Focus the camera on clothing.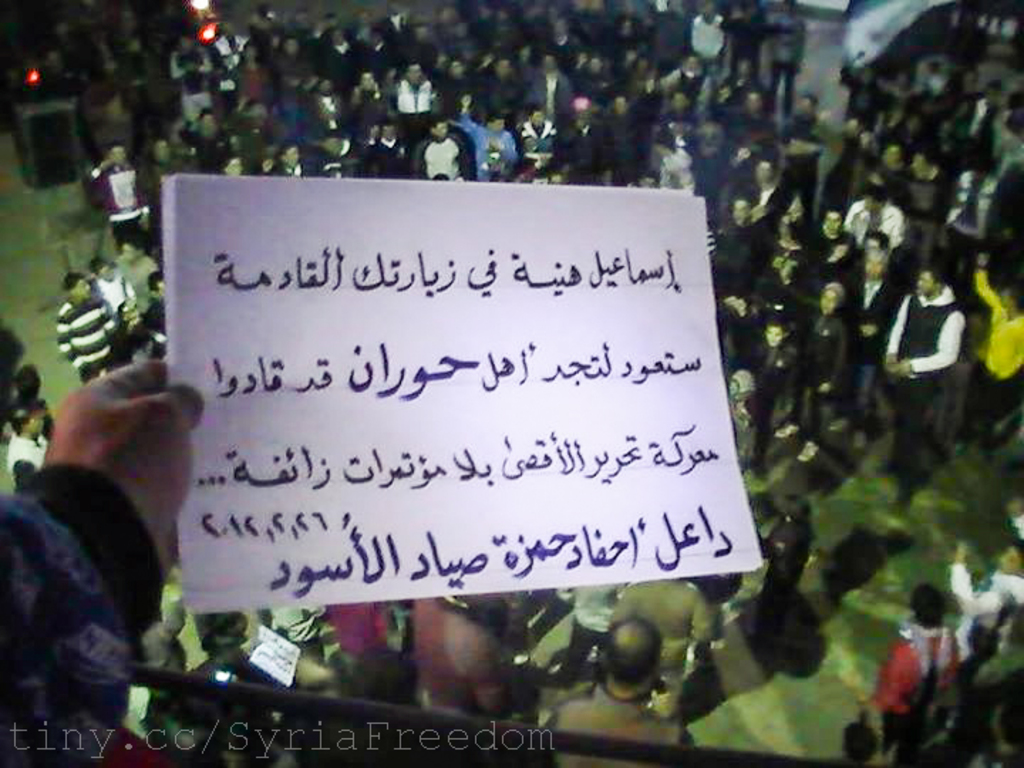
Focus region: [448,80,479,114].
